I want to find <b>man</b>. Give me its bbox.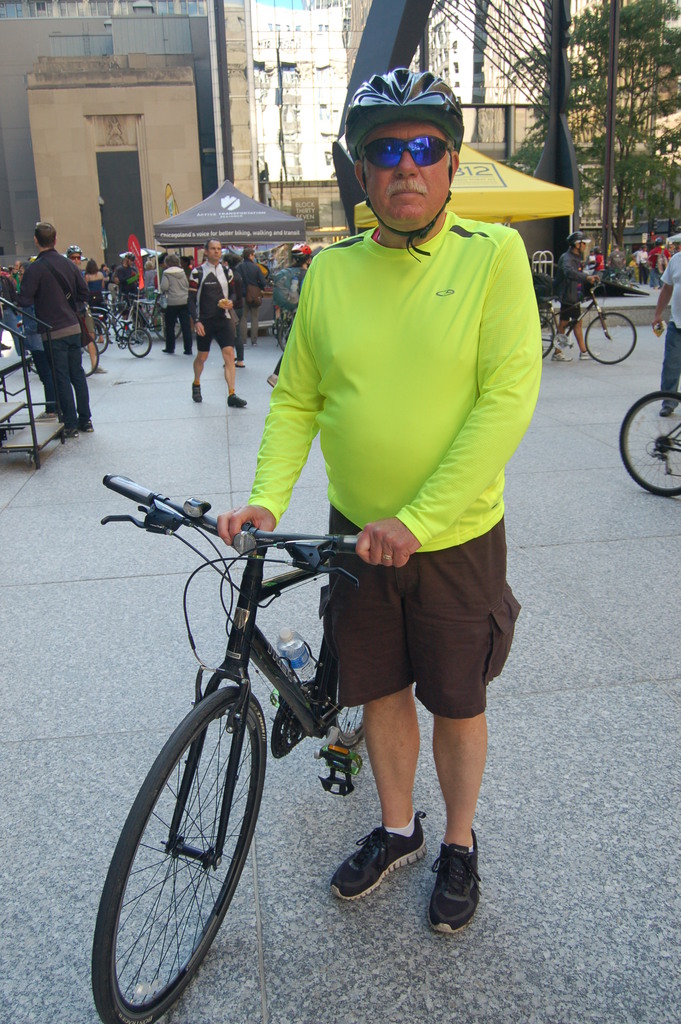
<bbox>648, 239, 669, 285</bbox>.
